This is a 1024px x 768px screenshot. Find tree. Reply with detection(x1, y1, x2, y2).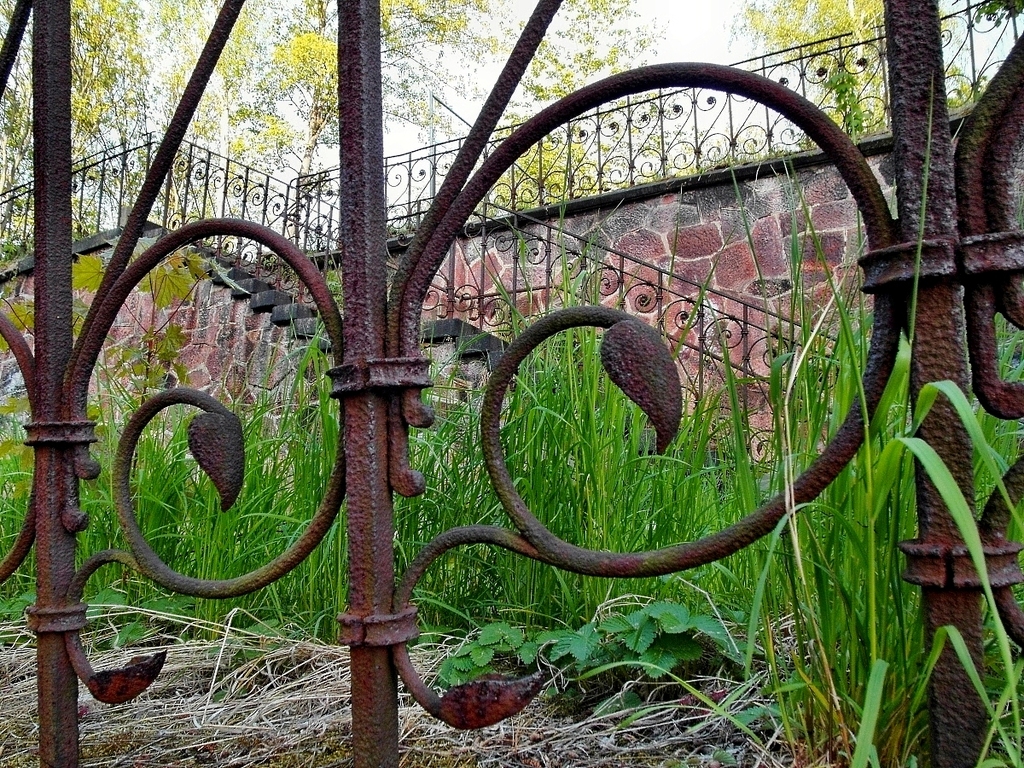
detection(0, 0, 194, 265).
